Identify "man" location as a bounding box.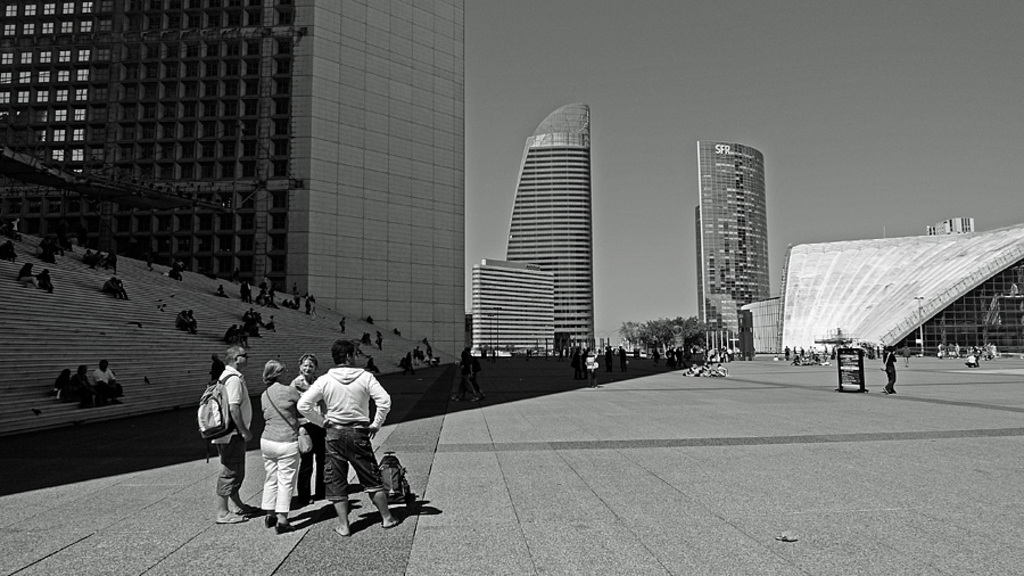
x1=11 y1=217 x2=18 y2=234.
